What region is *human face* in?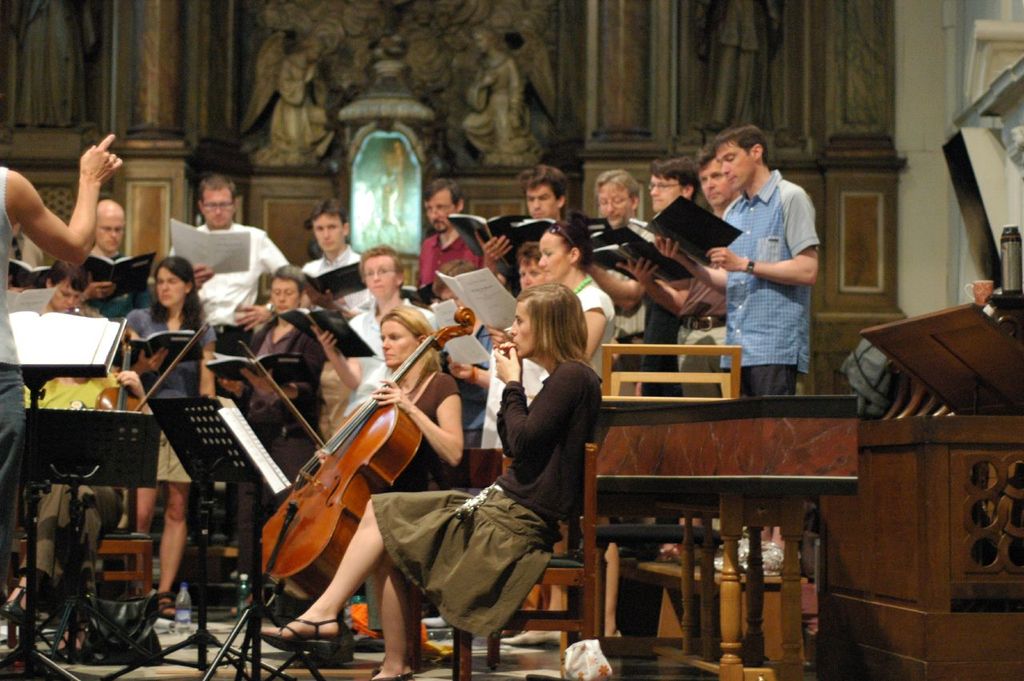
(left=314, top=213, right=346, bottom=253).
